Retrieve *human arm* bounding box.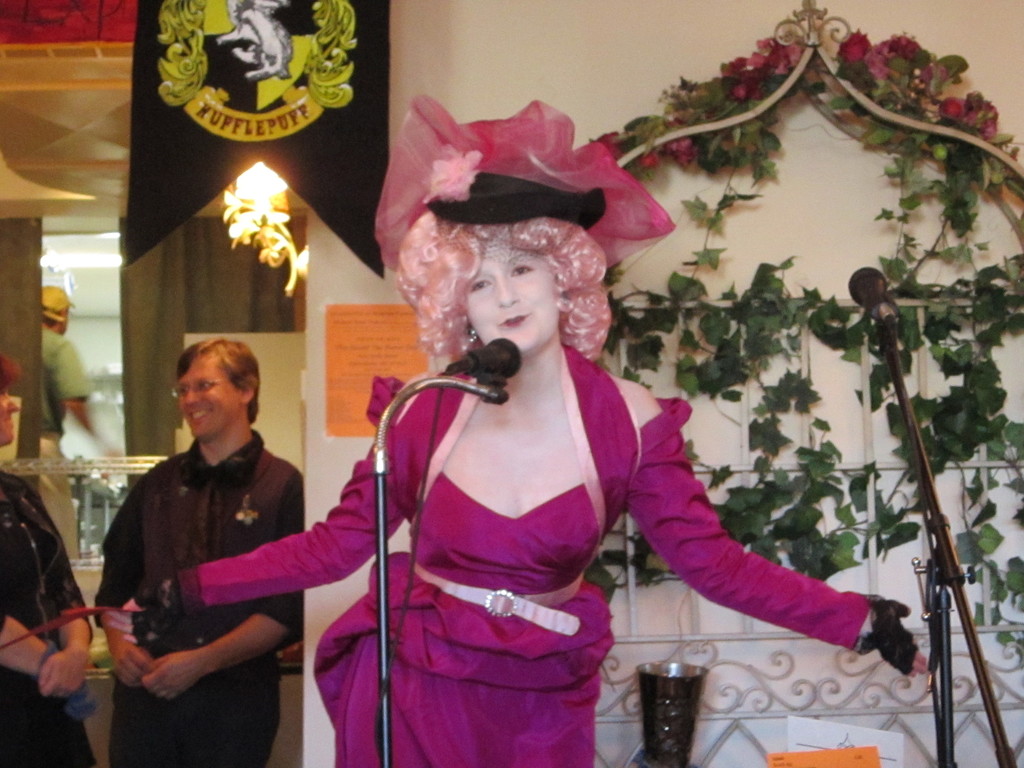
Bounding box: BBox(28, 481, 96, 705).
